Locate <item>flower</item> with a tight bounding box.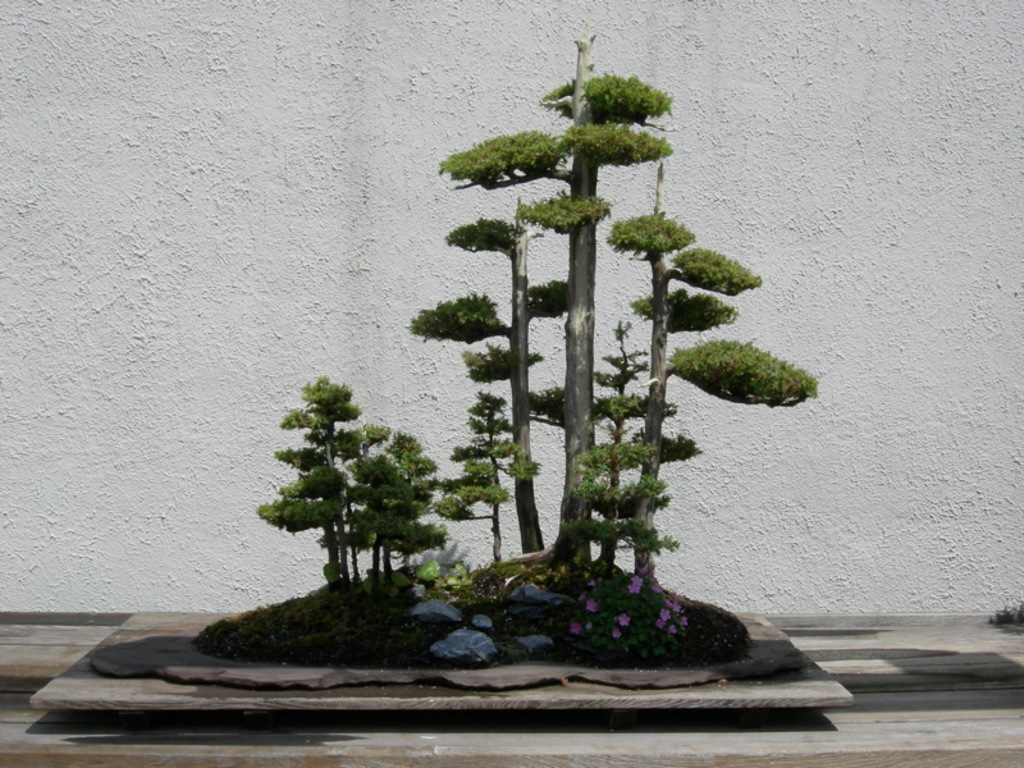
l=628, t=573, r=644, b=593.
